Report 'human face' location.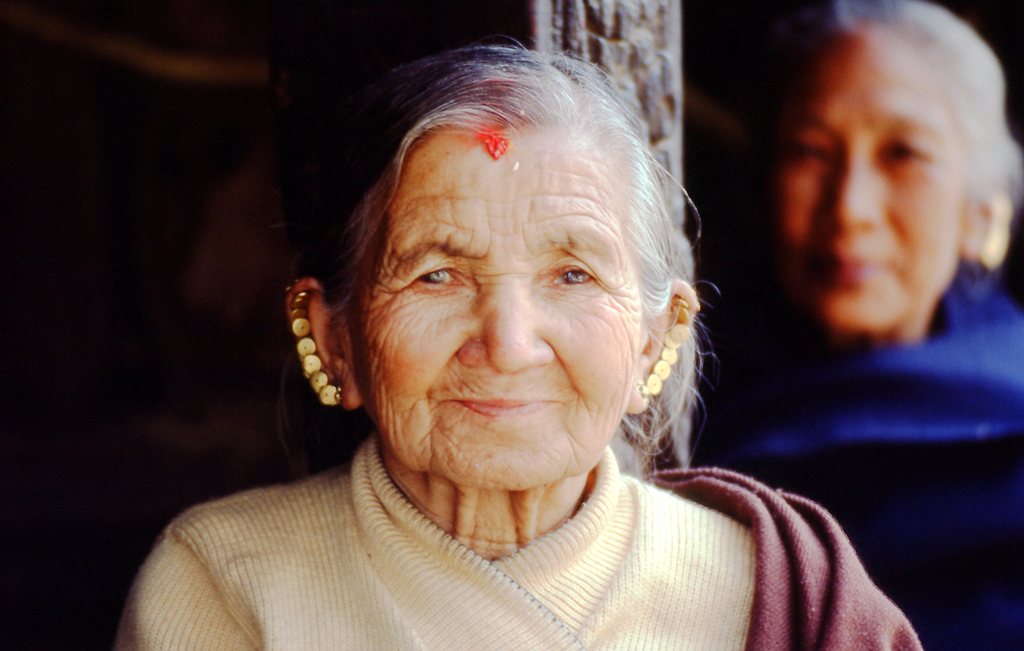
Report: 363/135/619/492.
